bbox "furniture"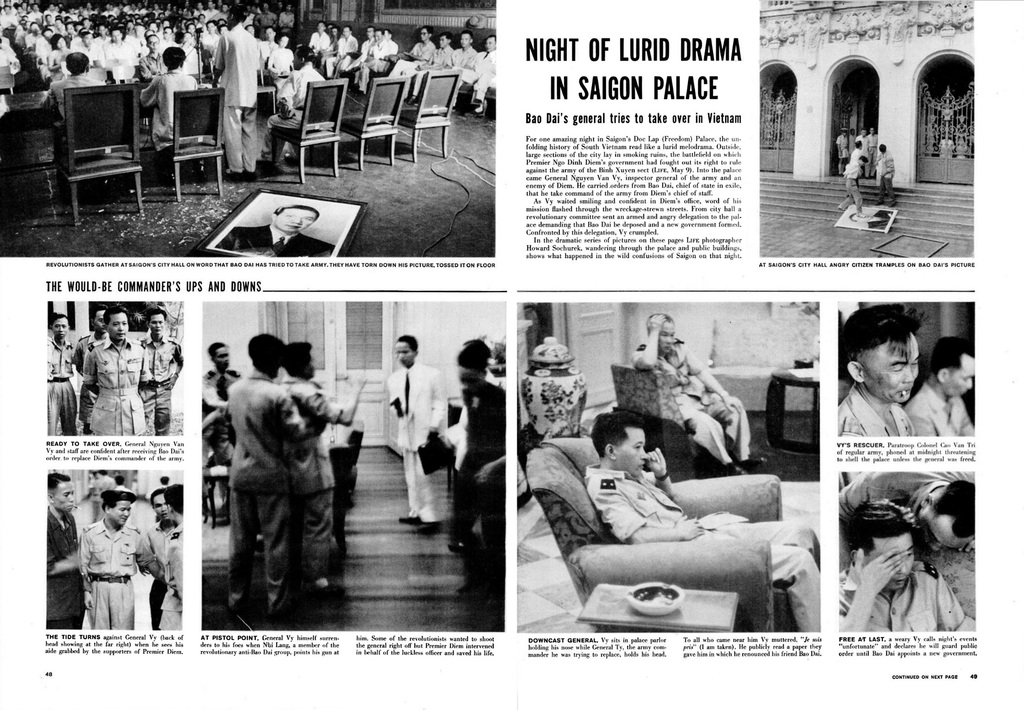
select_region(201, 460, 231, 528)
